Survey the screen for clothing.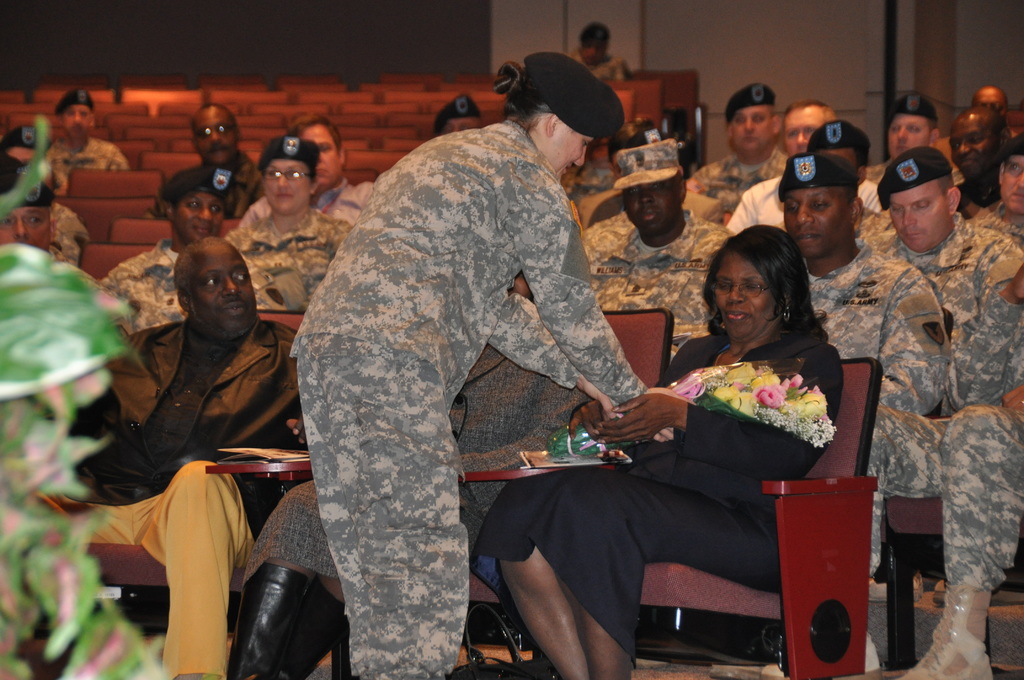
Survey found: left=466, top=316, right=843, bottom=658.
